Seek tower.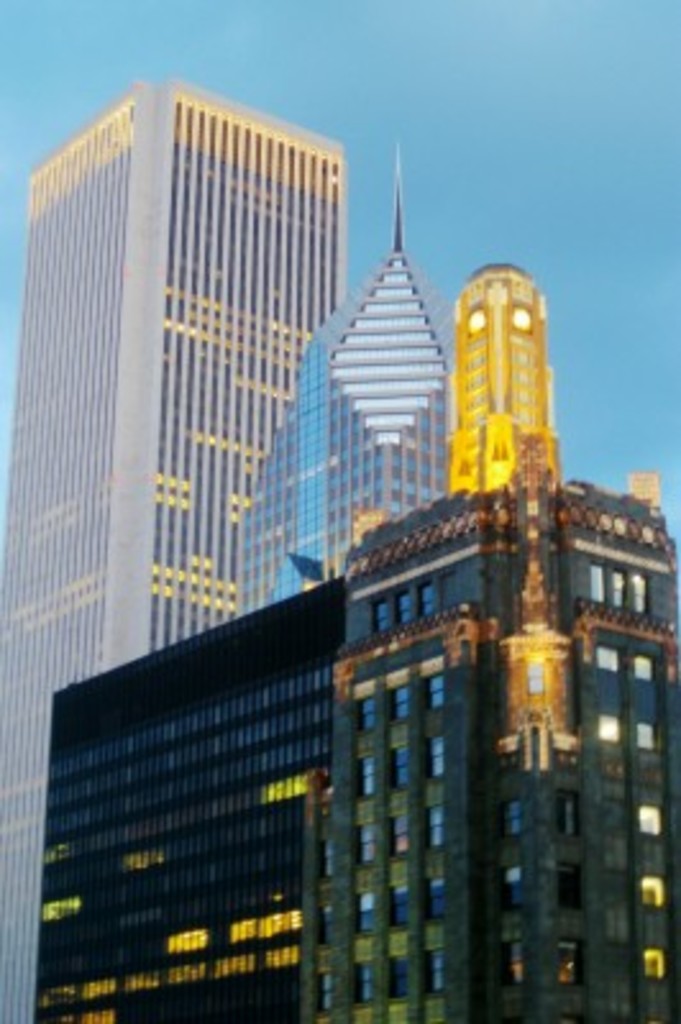
{"x1": 241, "y1": 133, "x2": 458, "y2": 617}.
